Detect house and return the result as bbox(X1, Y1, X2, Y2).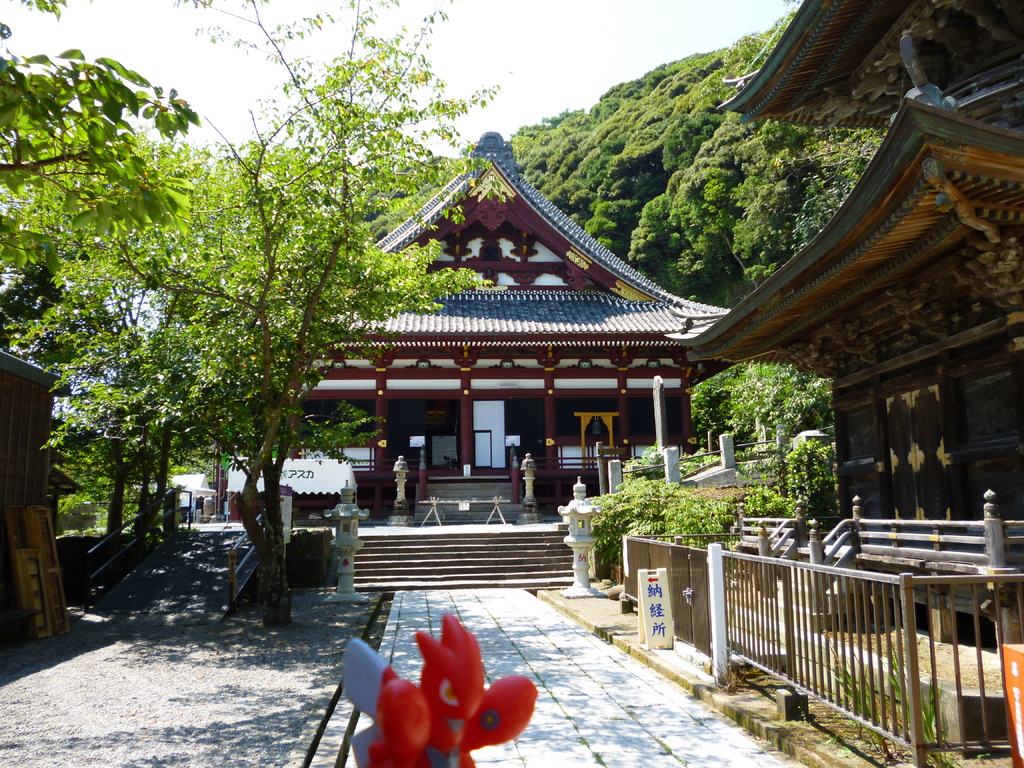
bbox(1, 337, 60, 642).
